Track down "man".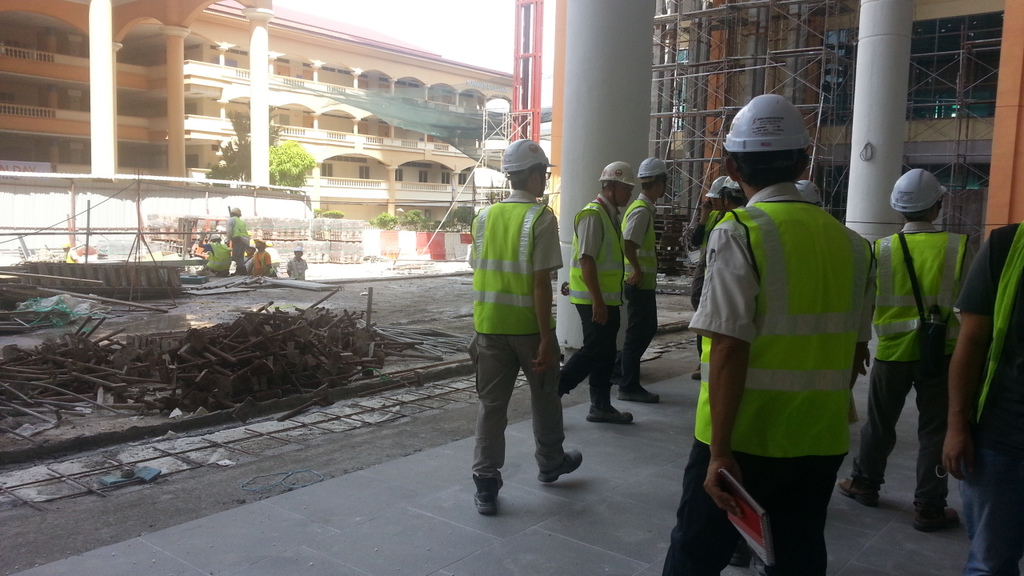
Tracked to (665, 82, 890, 570).
